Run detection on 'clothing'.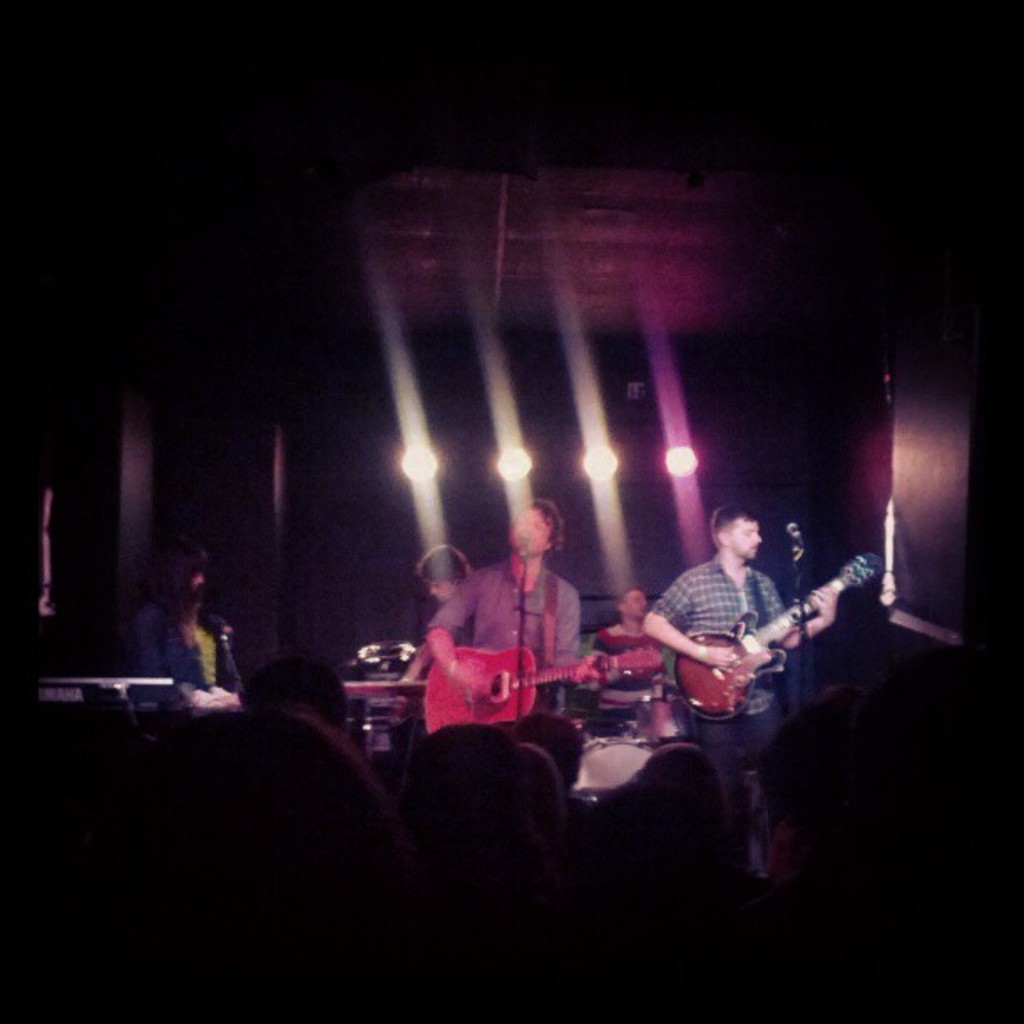
Result: bbox(129, 599, 246, 723).
